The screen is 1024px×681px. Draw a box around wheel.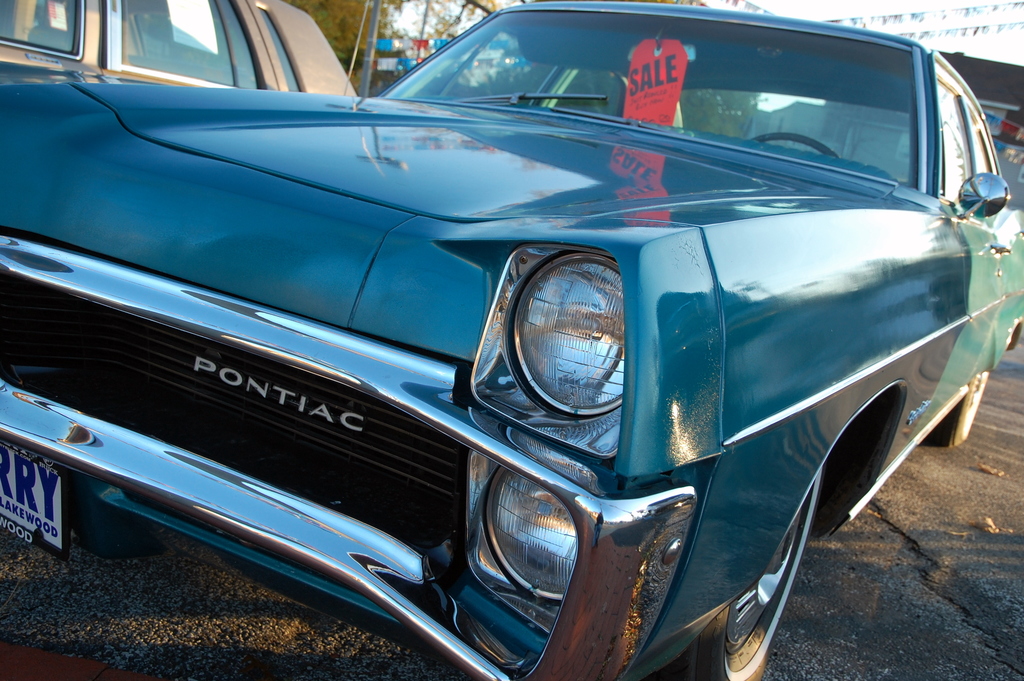
694 467 822 680.
